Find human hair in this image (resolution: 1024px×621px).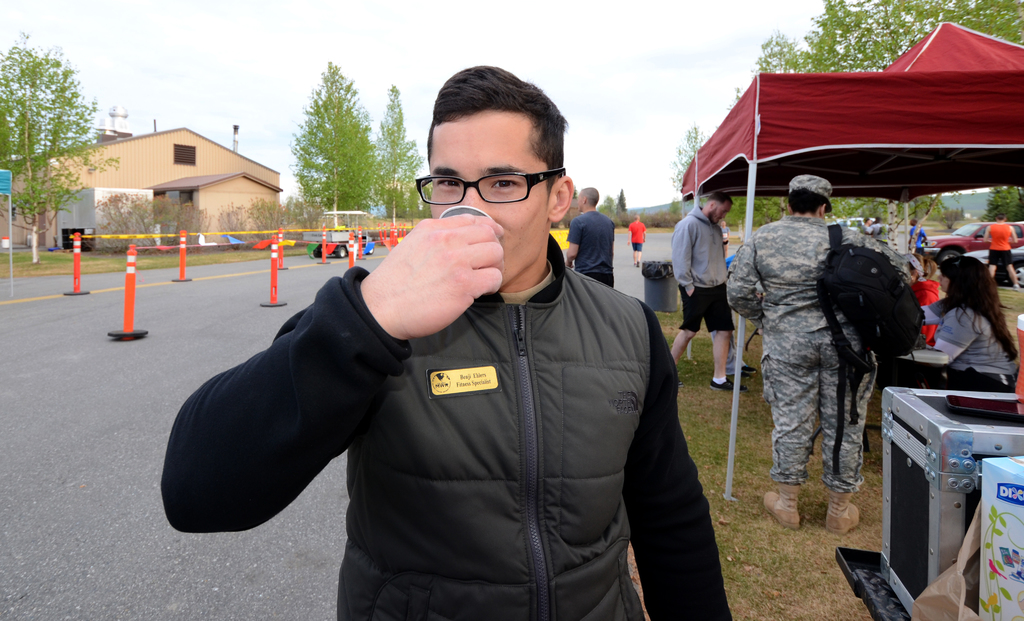
(938,256,1016,364).
